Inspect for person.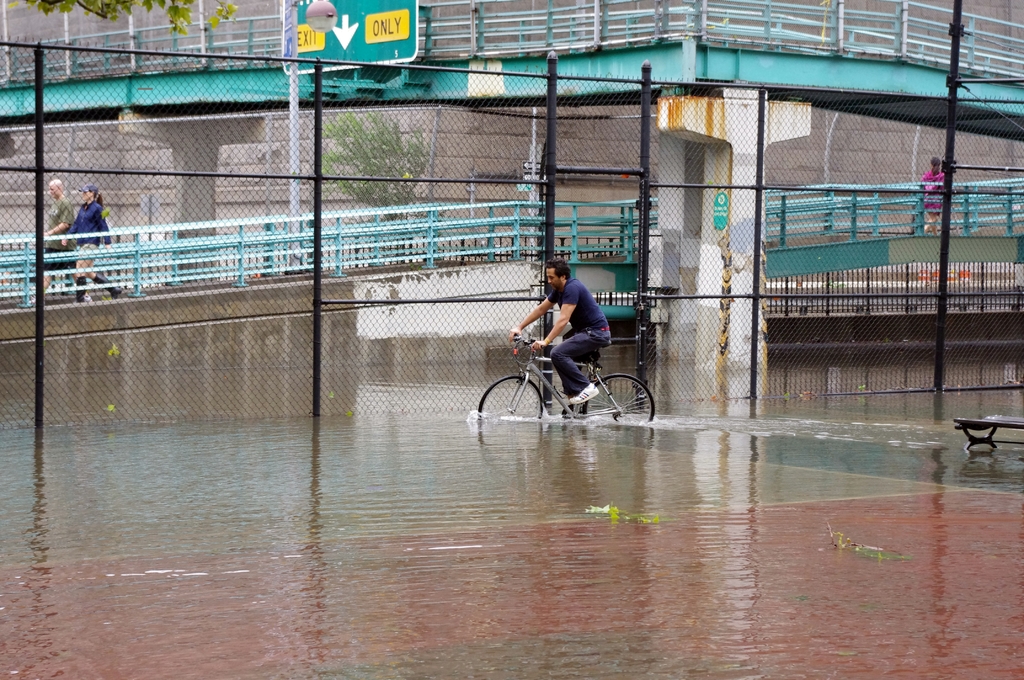
Inspection: [left=68, top=184, right=122, bottom=306].
